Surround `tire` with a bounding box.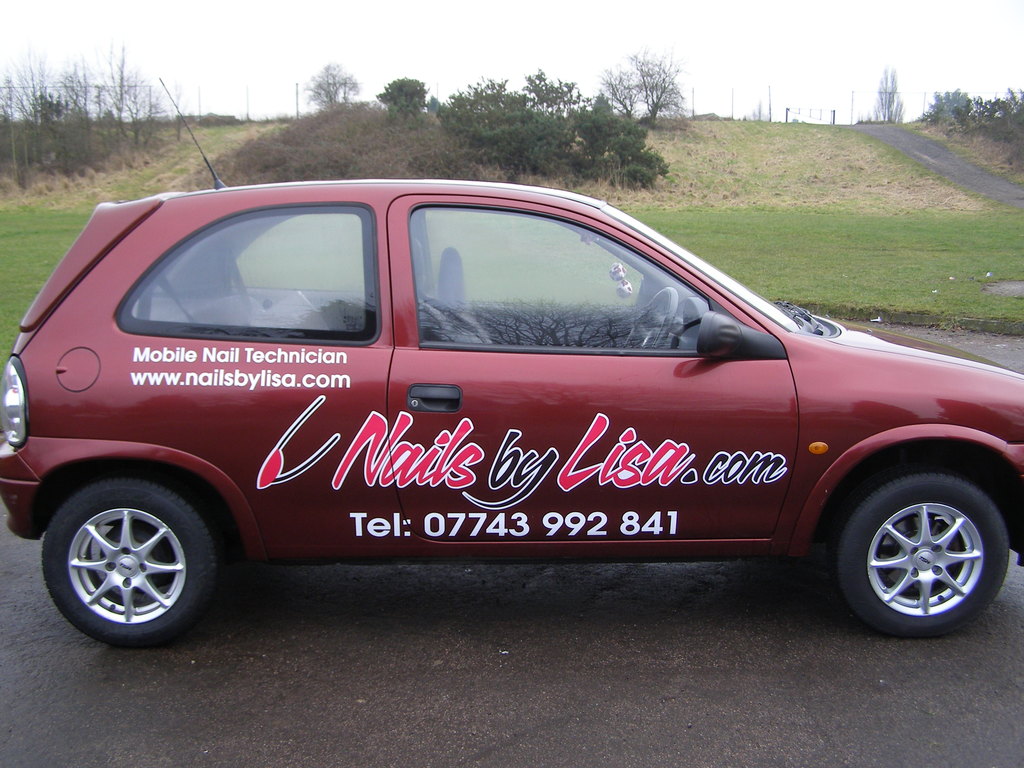
837:474:1011:639.
